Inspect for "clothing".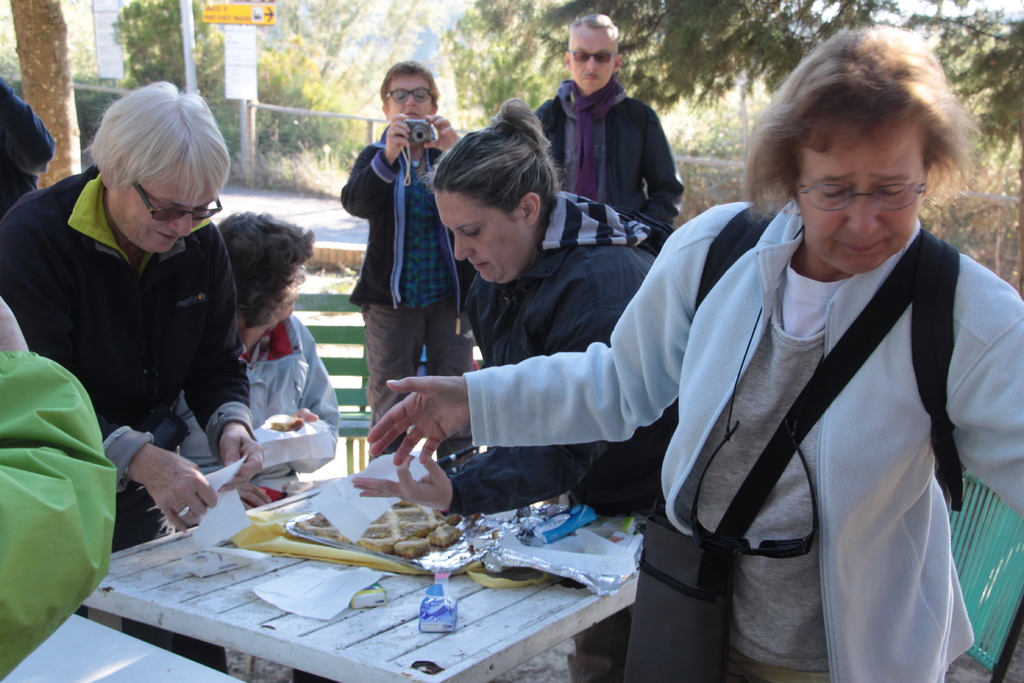
Inspection: <bbox>335, 123, 473, 429</bbox>.
